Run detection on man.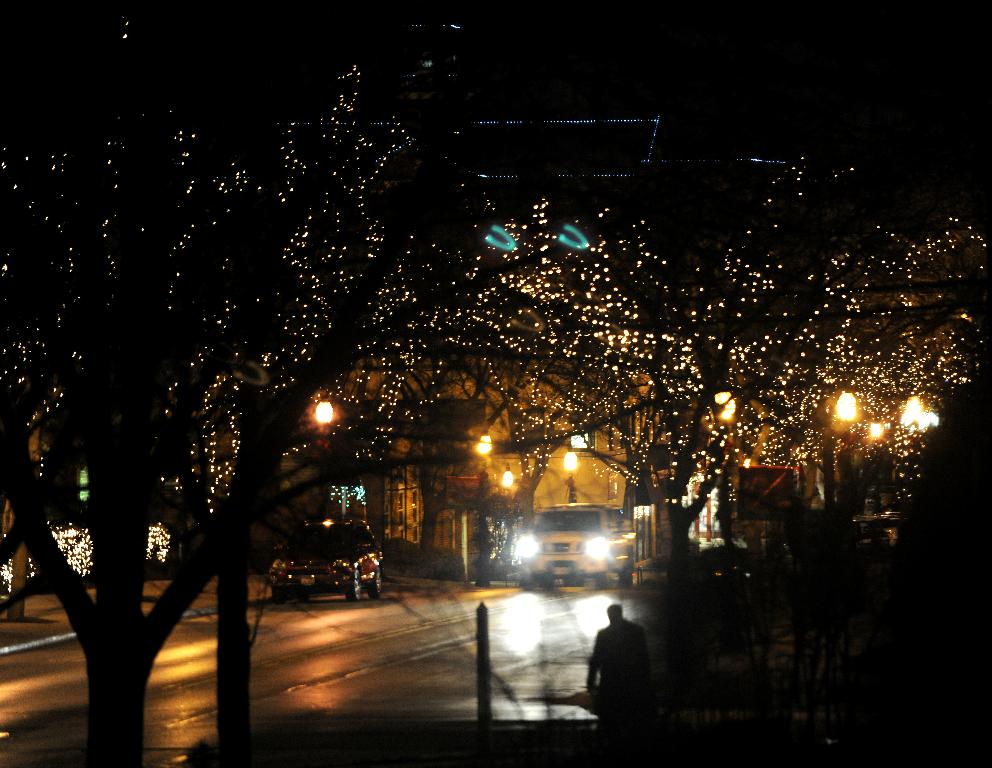
Result: (x1=586, y1=602, x2=651, y2=706).
